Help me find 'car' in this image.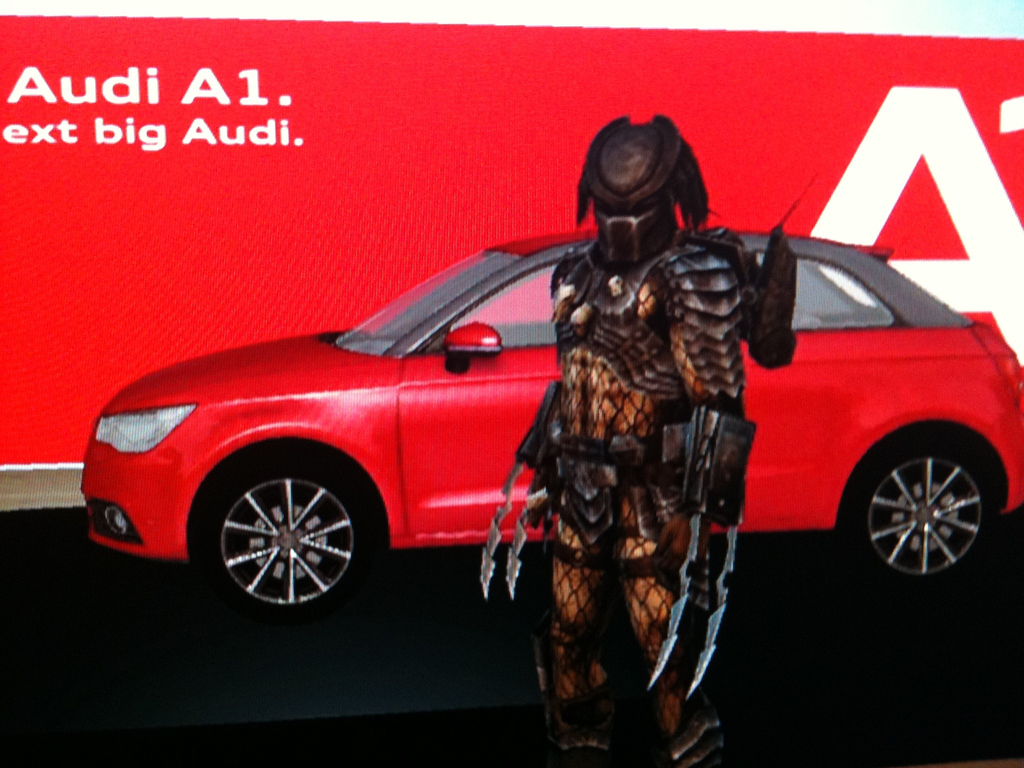
Found it: 80,195,1023,625.
